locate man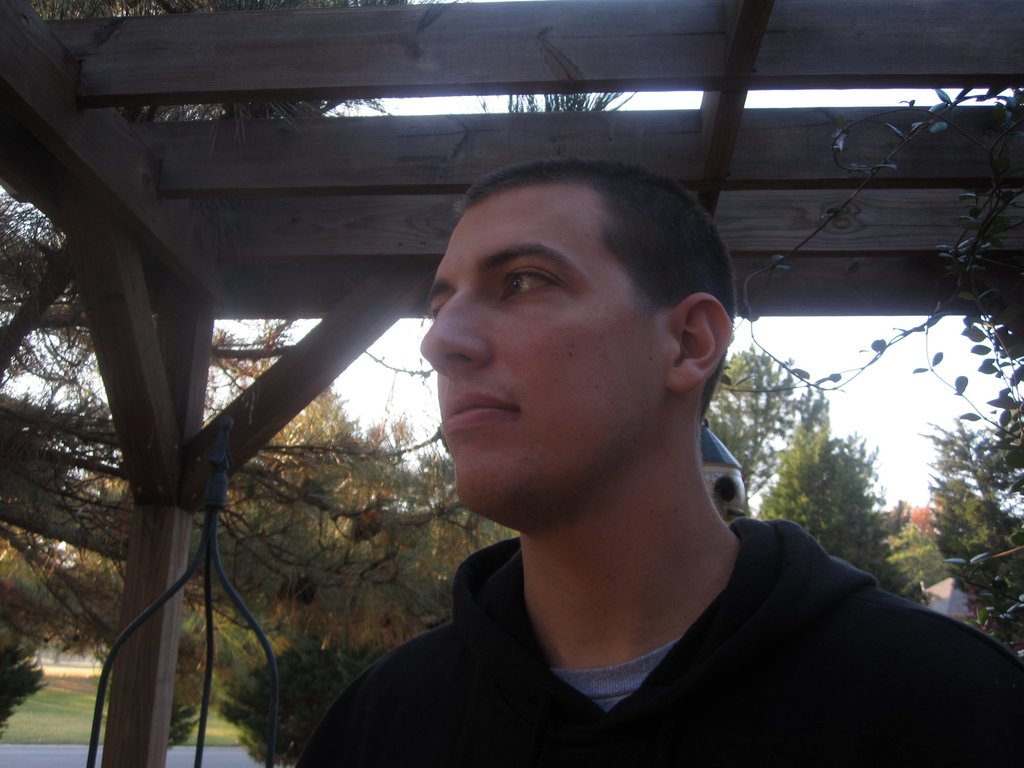
294/175/989/756
